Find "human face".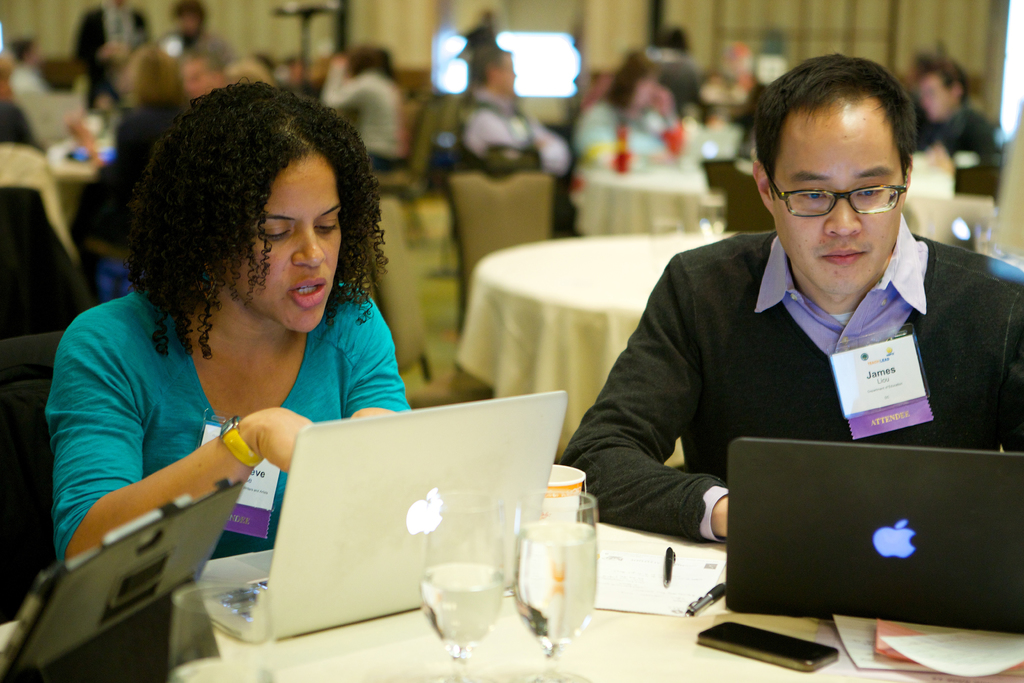
225,157,342,333.
